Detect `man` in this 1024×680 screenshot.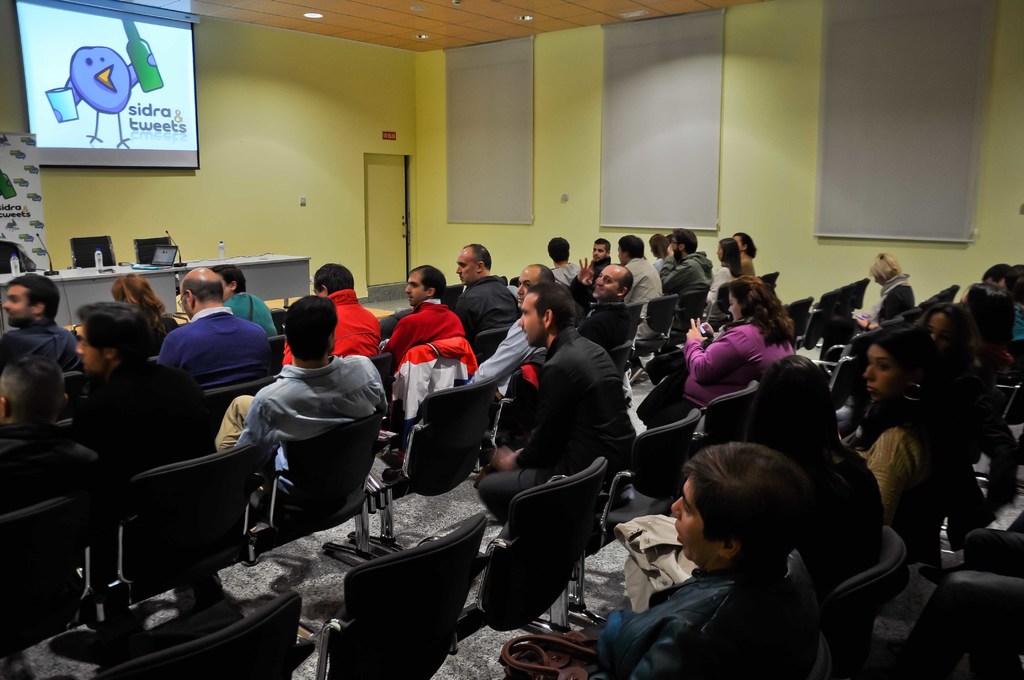
Detection: 72:302:210:479.
